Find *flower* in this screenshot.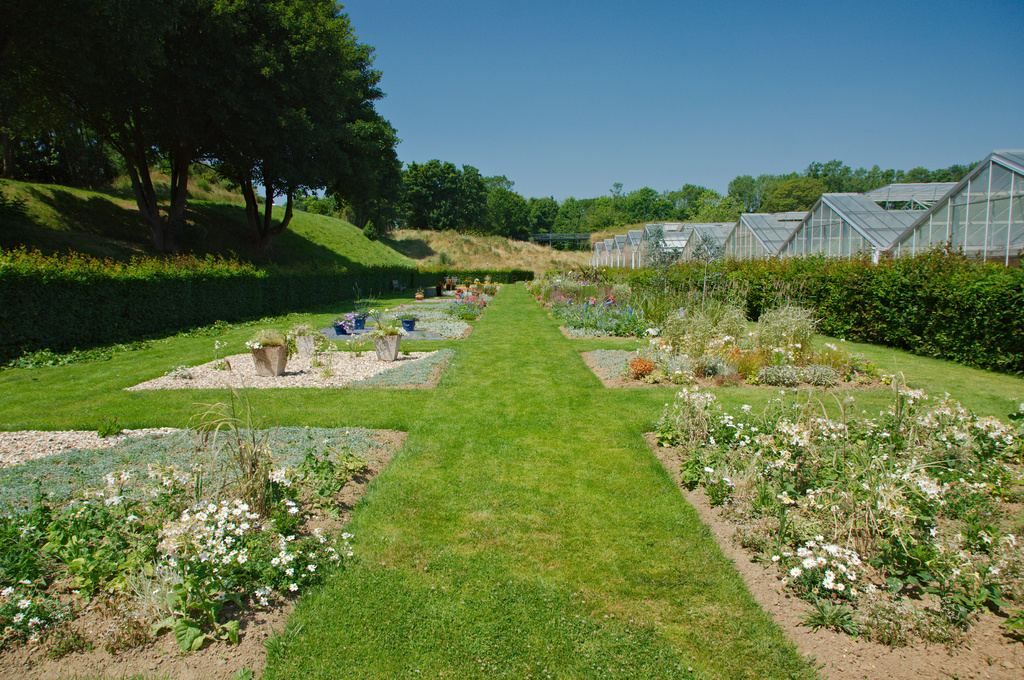
The bounding box for *flower* is <box>0,635,5,643</box>.
